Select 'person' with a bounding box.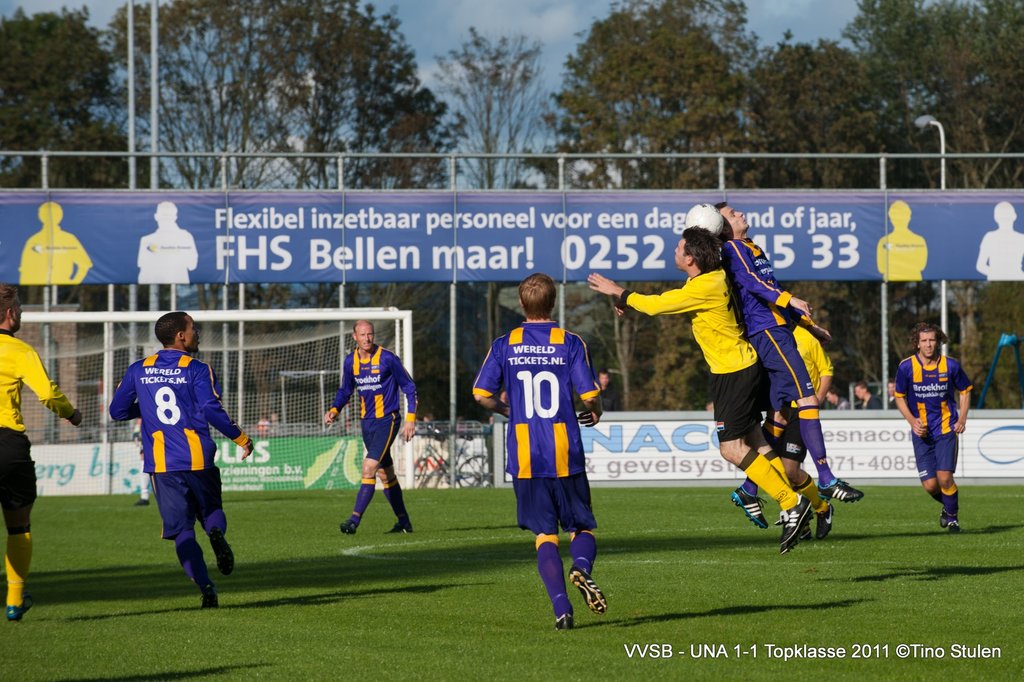
(x1=590, y1=228, x2=815, y2=553).
